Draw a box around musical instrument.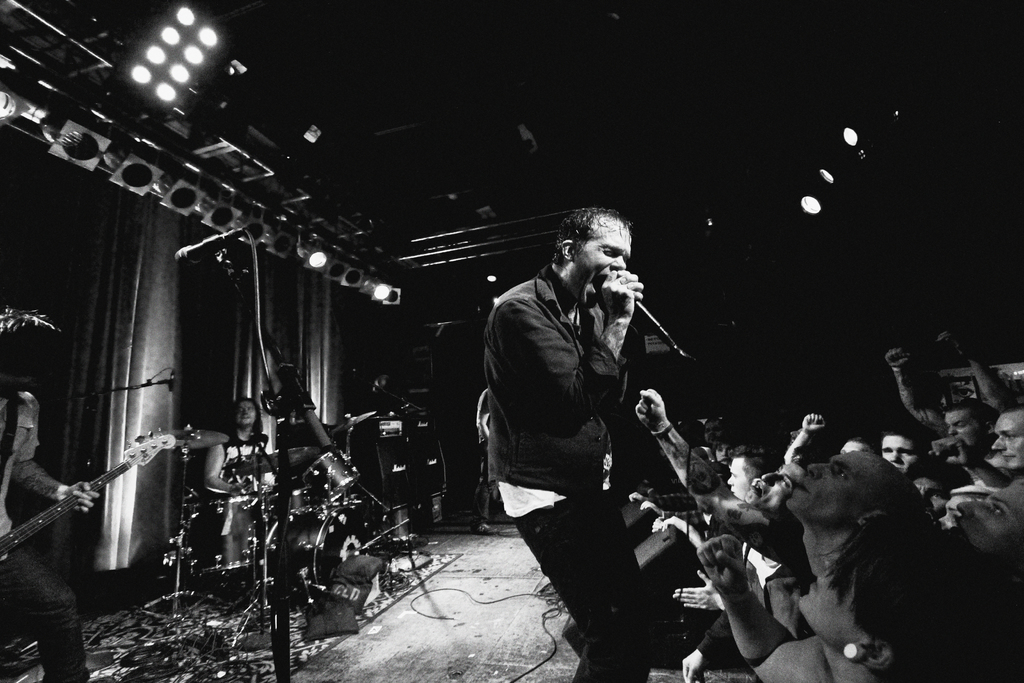
crop(198, 495, 250, 589).
